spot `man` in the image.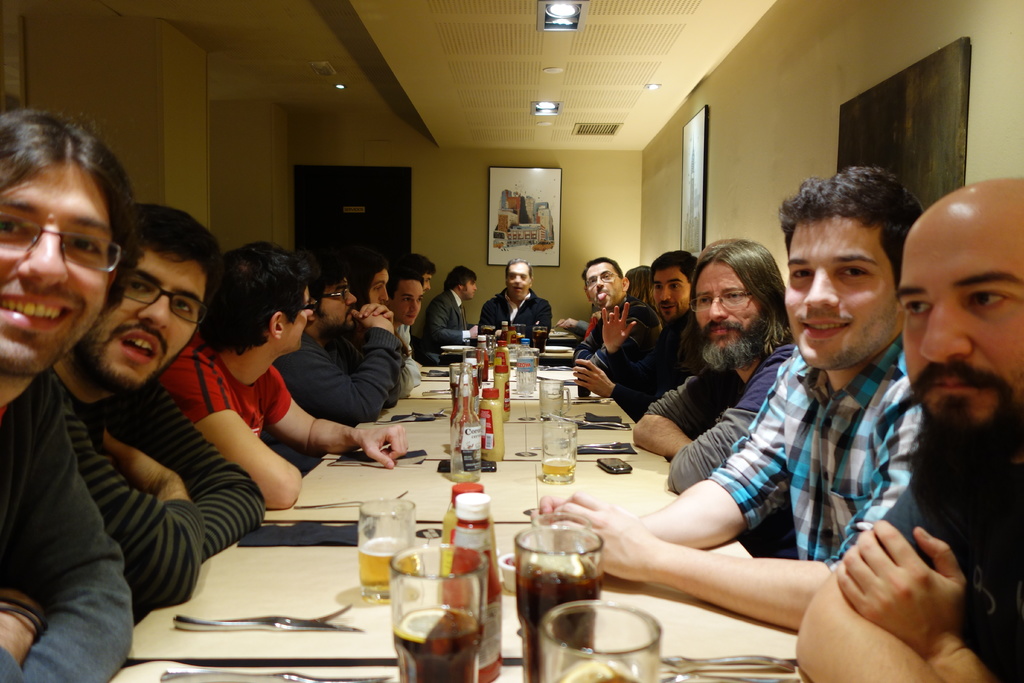
`man` found at (573, 255, 666, 374).
